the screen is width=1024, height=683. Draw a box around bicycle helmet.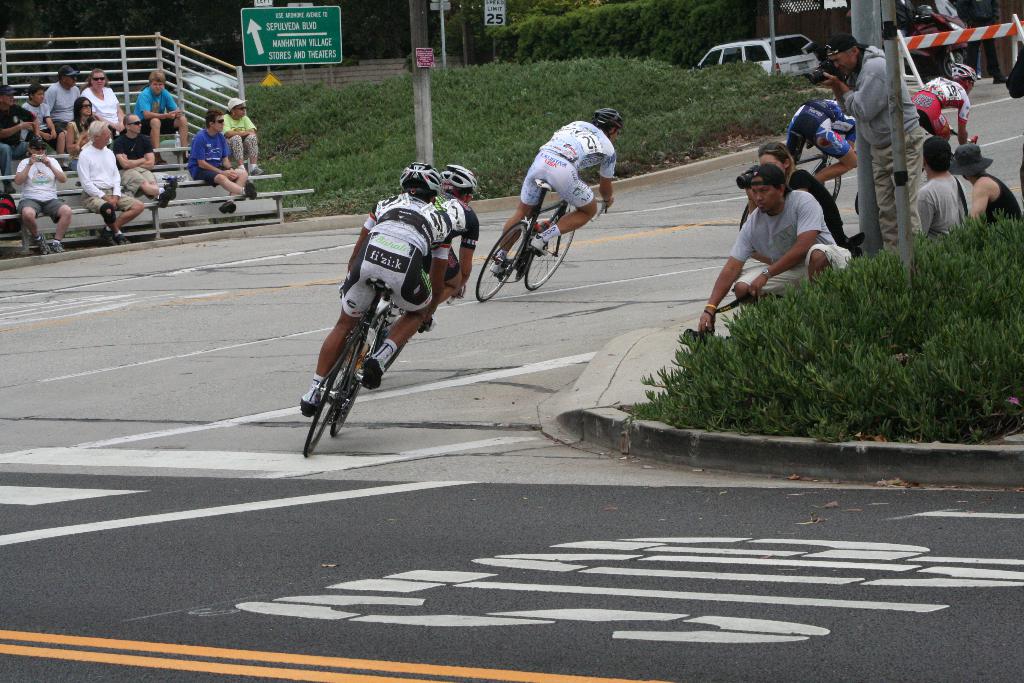
select_region(440, 164, 476, 194).
